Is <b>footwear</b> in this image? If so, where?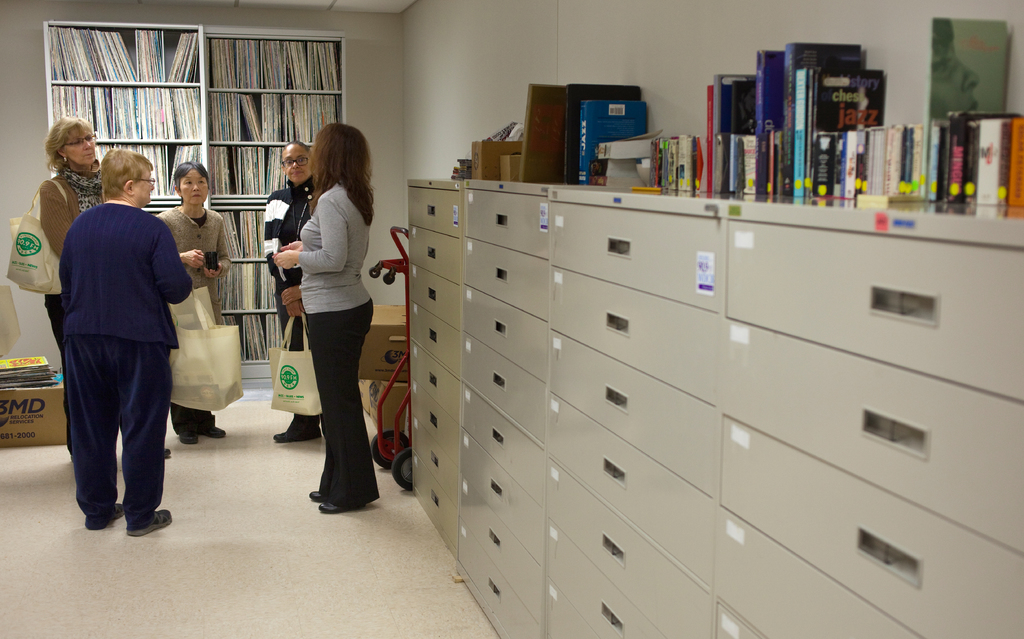
Yes, at x1=178, y1=433, x2=198, y2=447.
